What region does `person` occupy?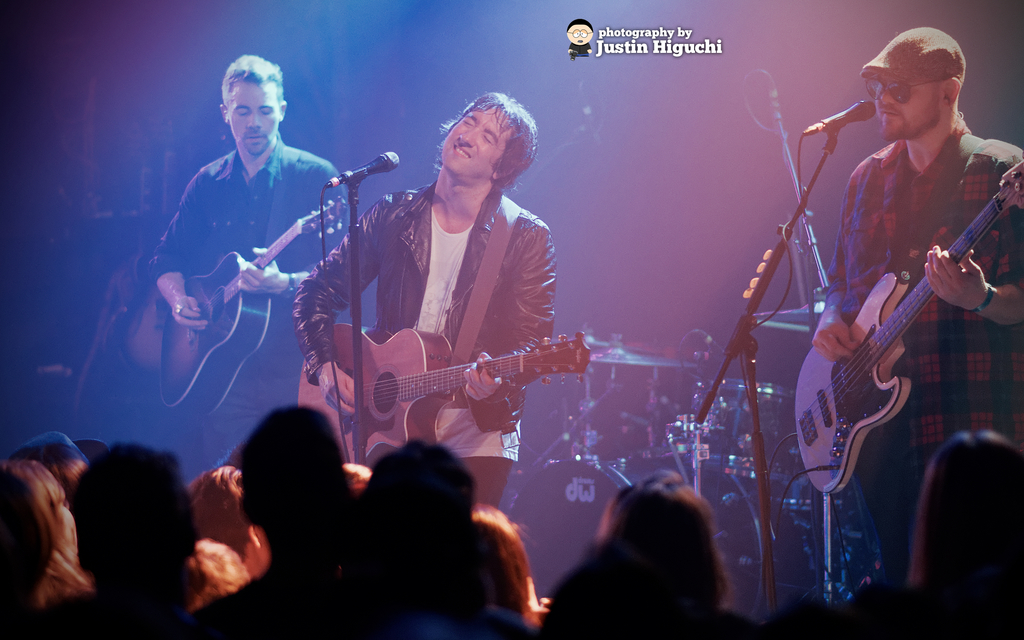
bbox=(903, 424, 1023, 637).
